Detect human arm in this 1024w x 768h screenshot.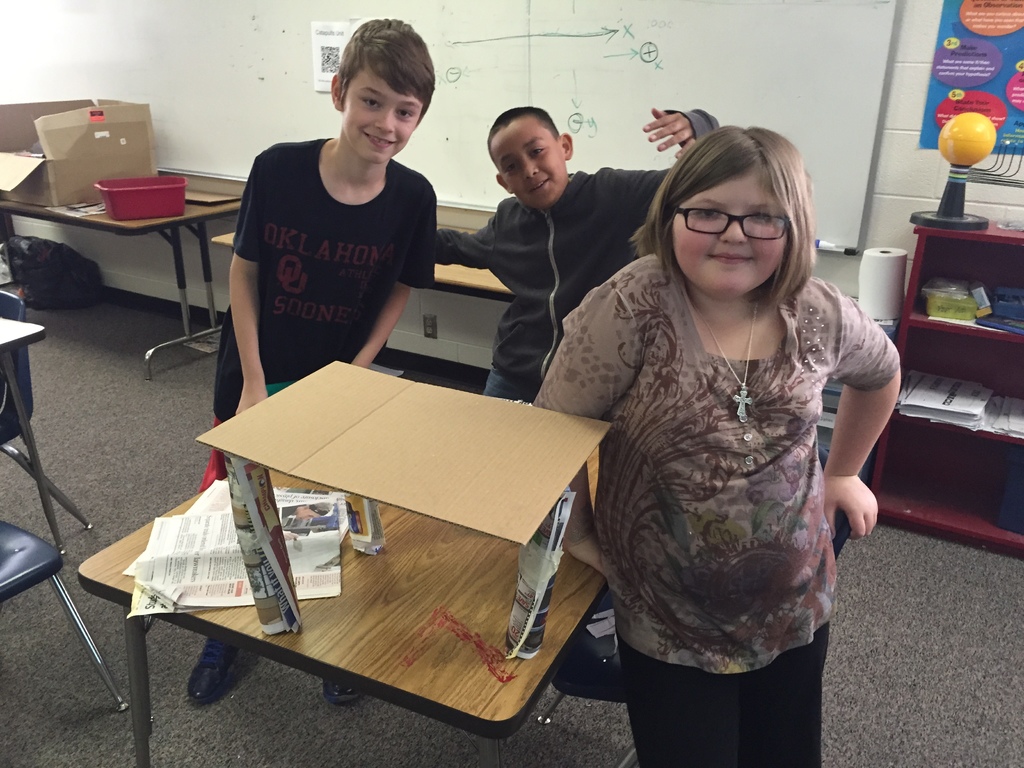
Detection: [347, 185, 437, 366].
